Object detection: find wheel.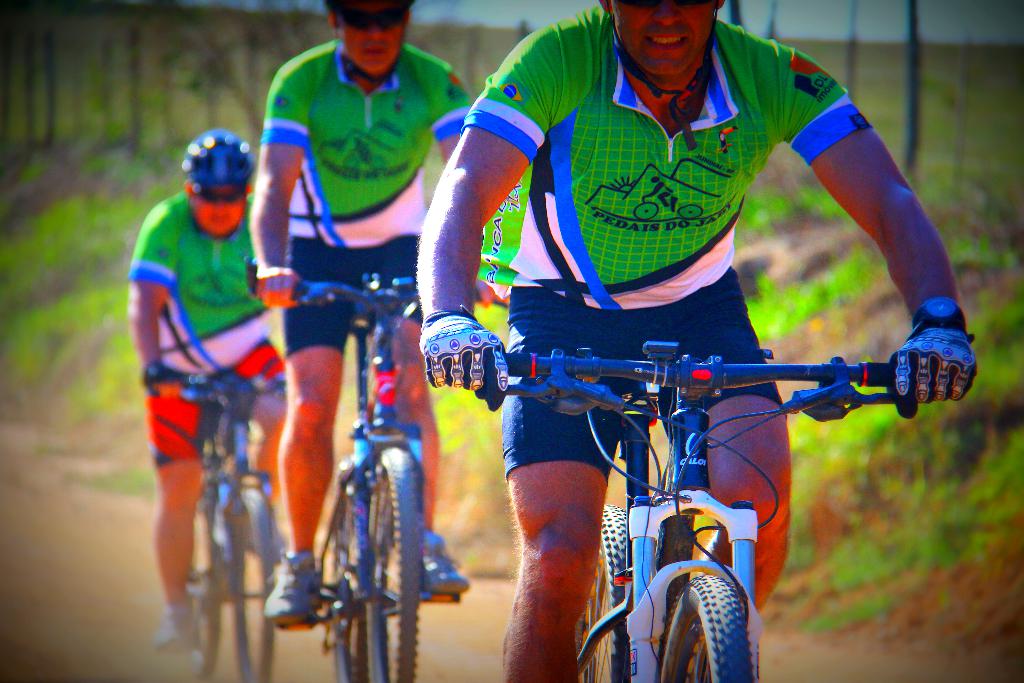
bbox=(362, 443, 430, 682).
